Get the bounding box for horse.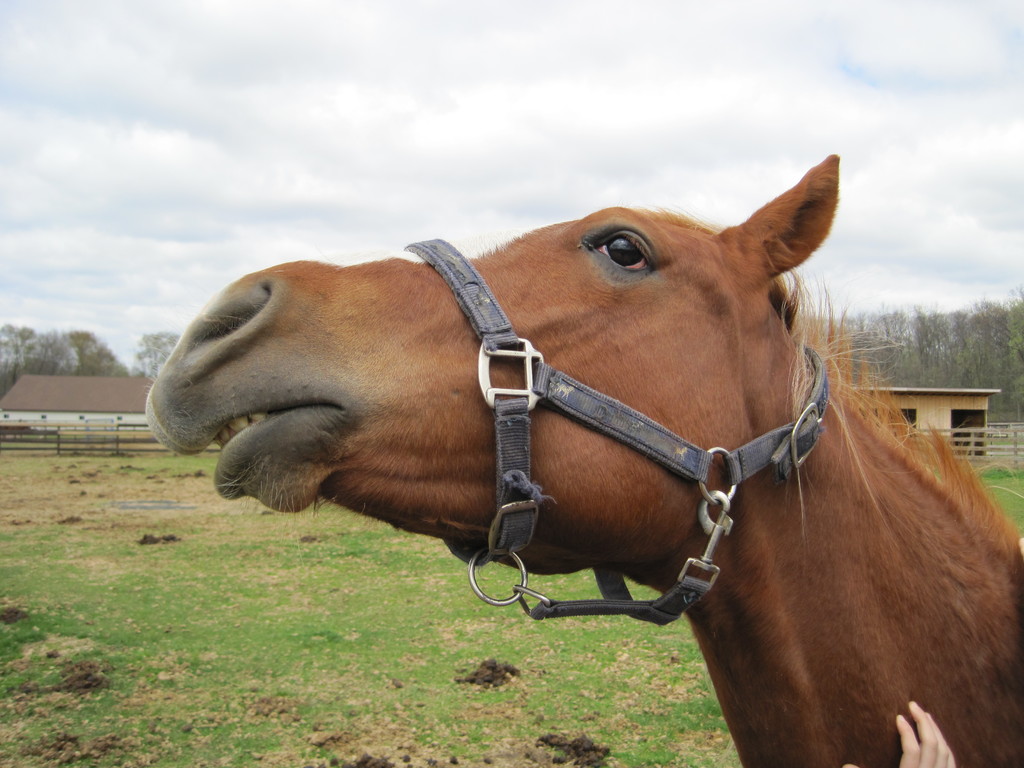
<bbox>147, 157, 1023, 767</bbox>.
